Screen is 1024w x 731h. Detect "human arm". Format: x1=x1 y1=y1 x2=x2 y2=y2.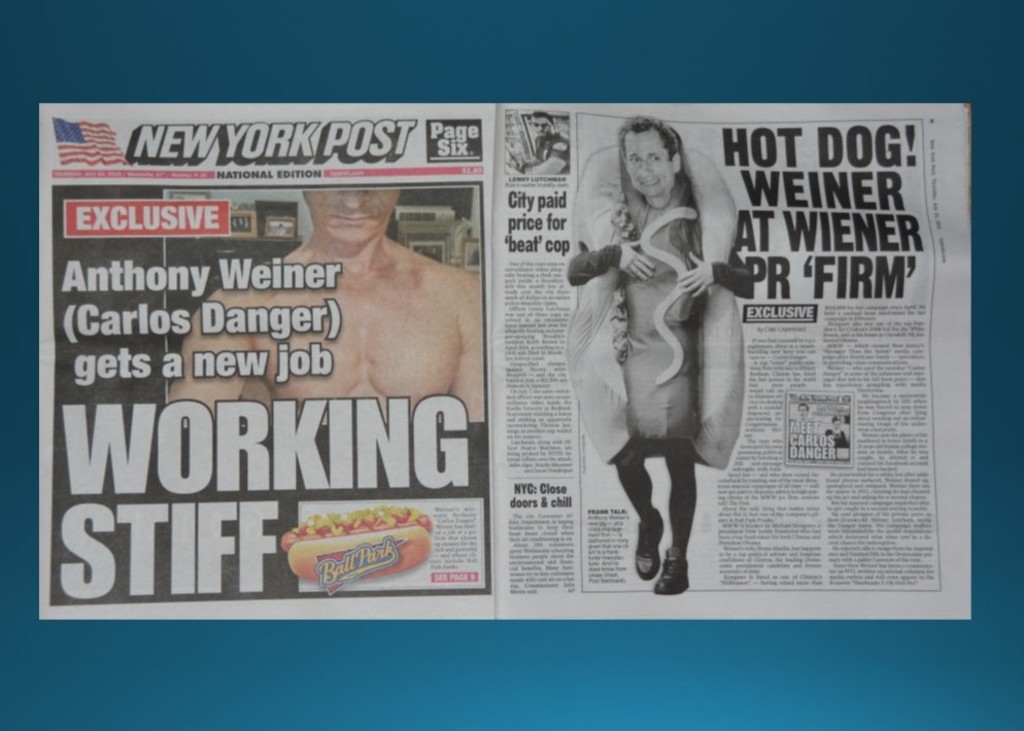
x1=675 y1=250 x2=756 y2=302.
